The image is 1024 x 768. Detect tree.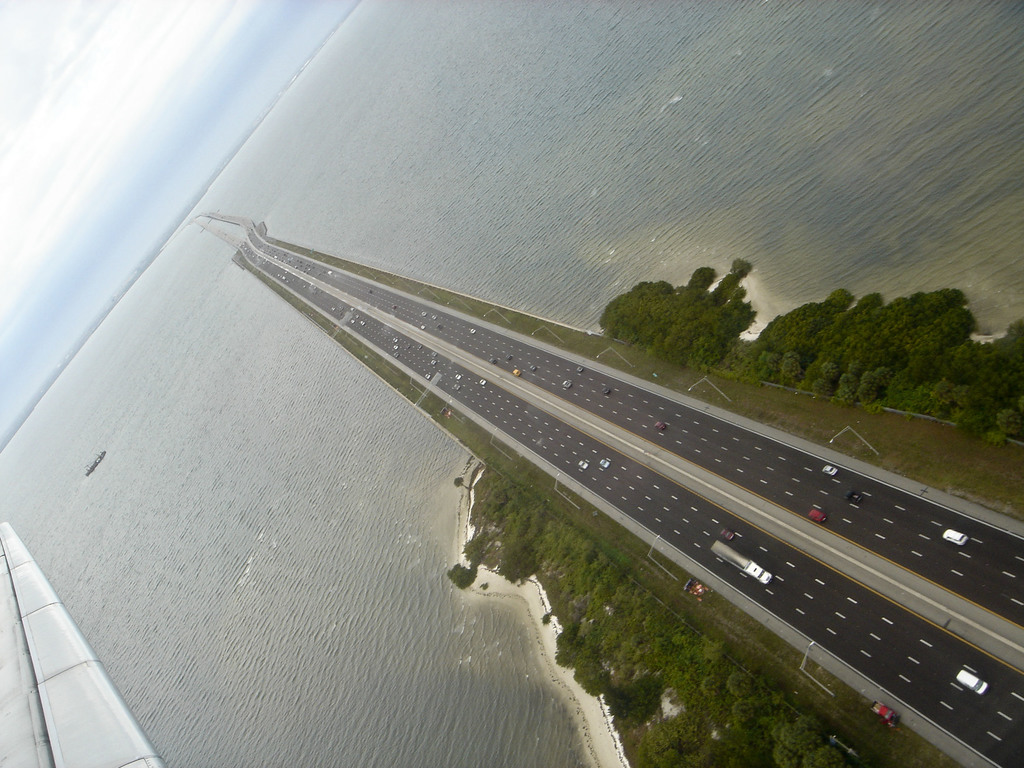
Detection: select_region(957, 401, 988, 435).
